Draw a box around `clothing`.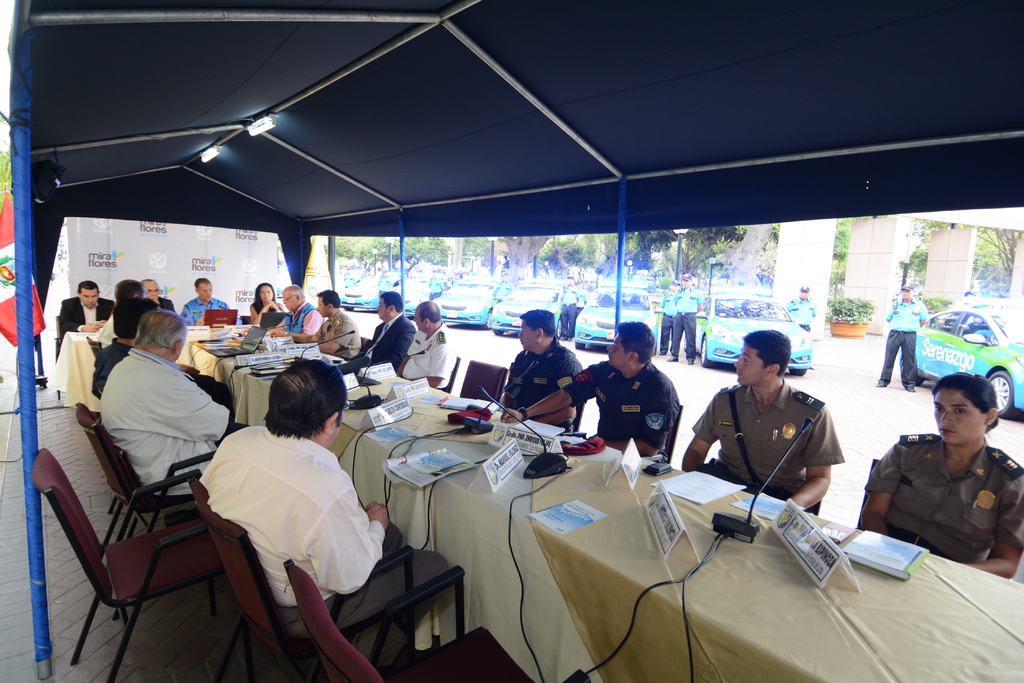
locate(95, 346, 228, 493).
